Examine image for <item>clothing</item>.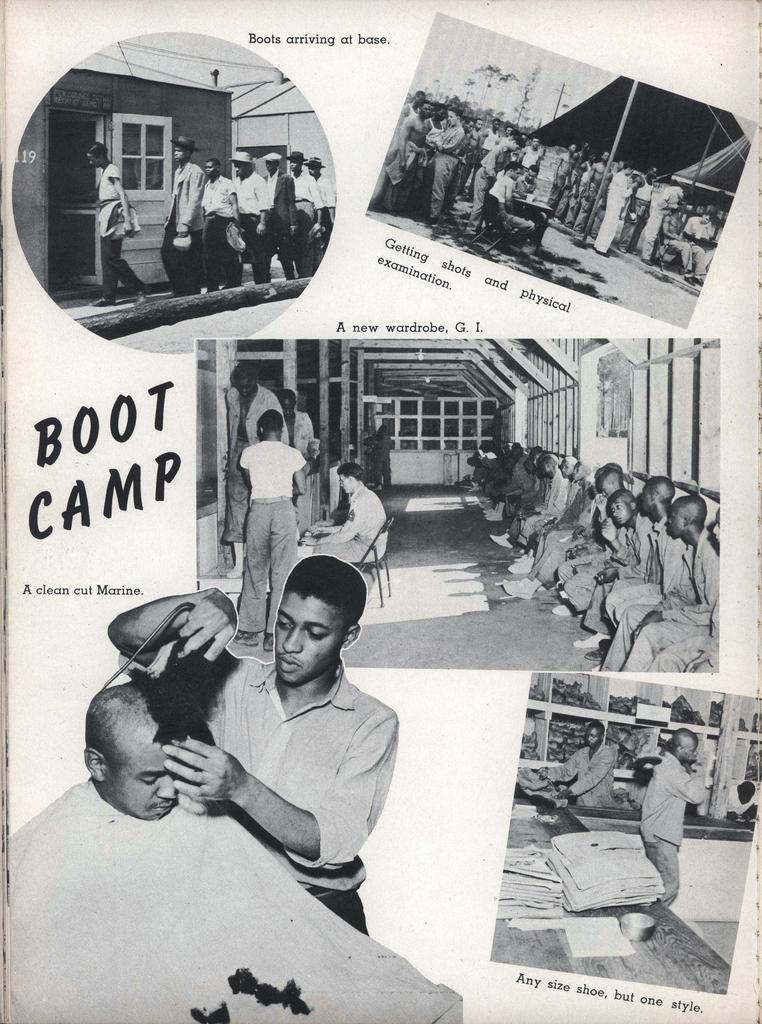
Examination result: x1=209, y1=164, x2=270, y2=220.
